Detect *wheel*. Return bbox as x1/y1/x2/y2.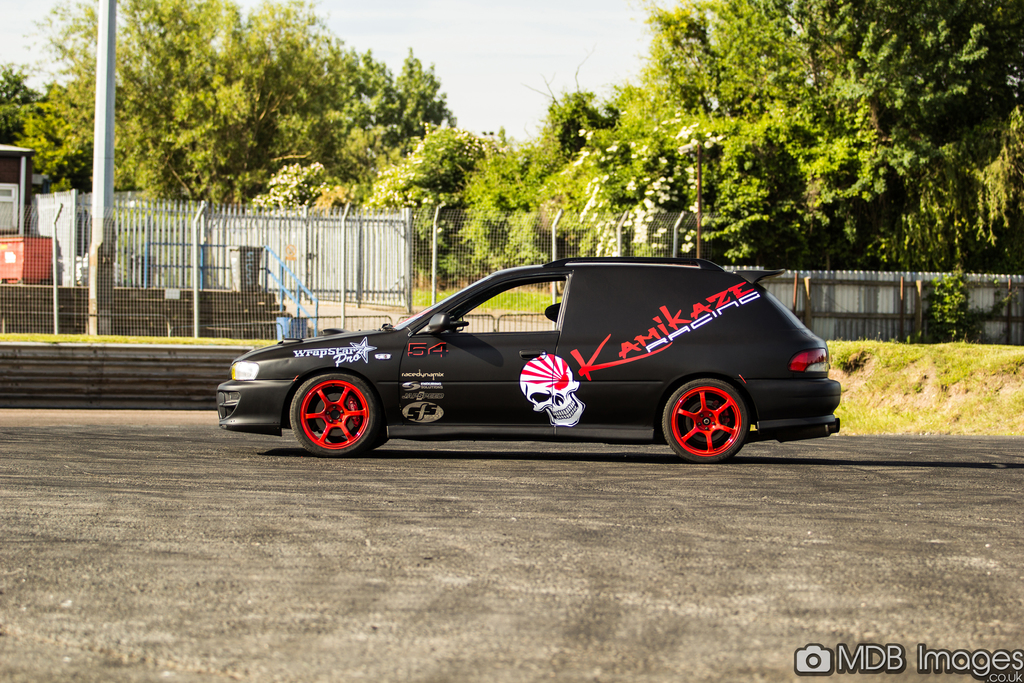
661/380/764/453.
